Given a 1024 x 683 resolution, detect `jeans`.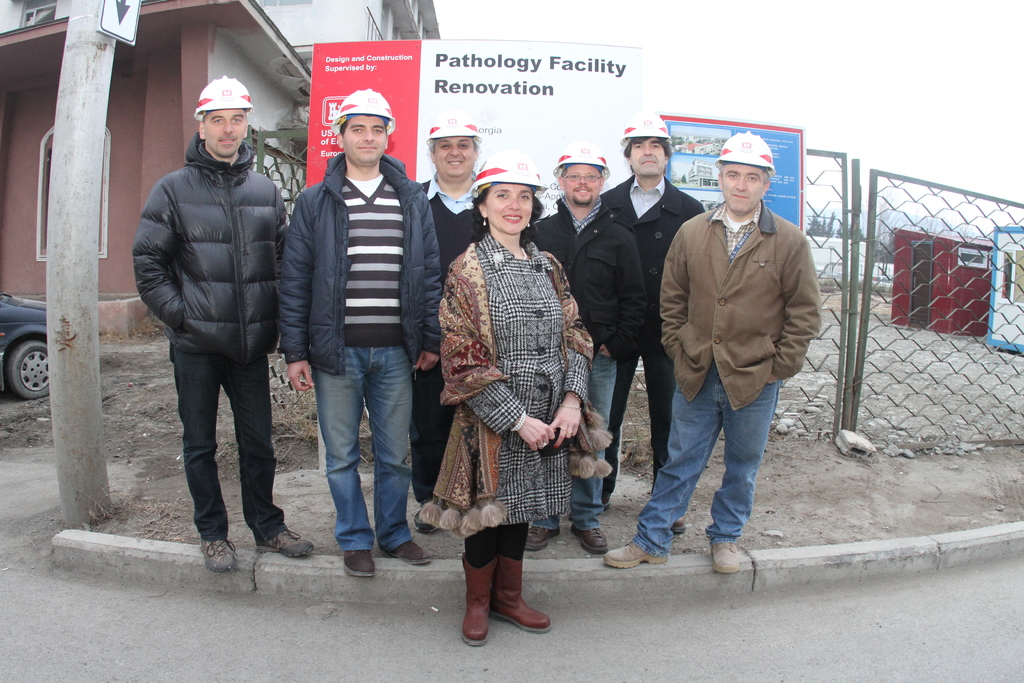
(left=627, top=359, right=767, bottom=549).
